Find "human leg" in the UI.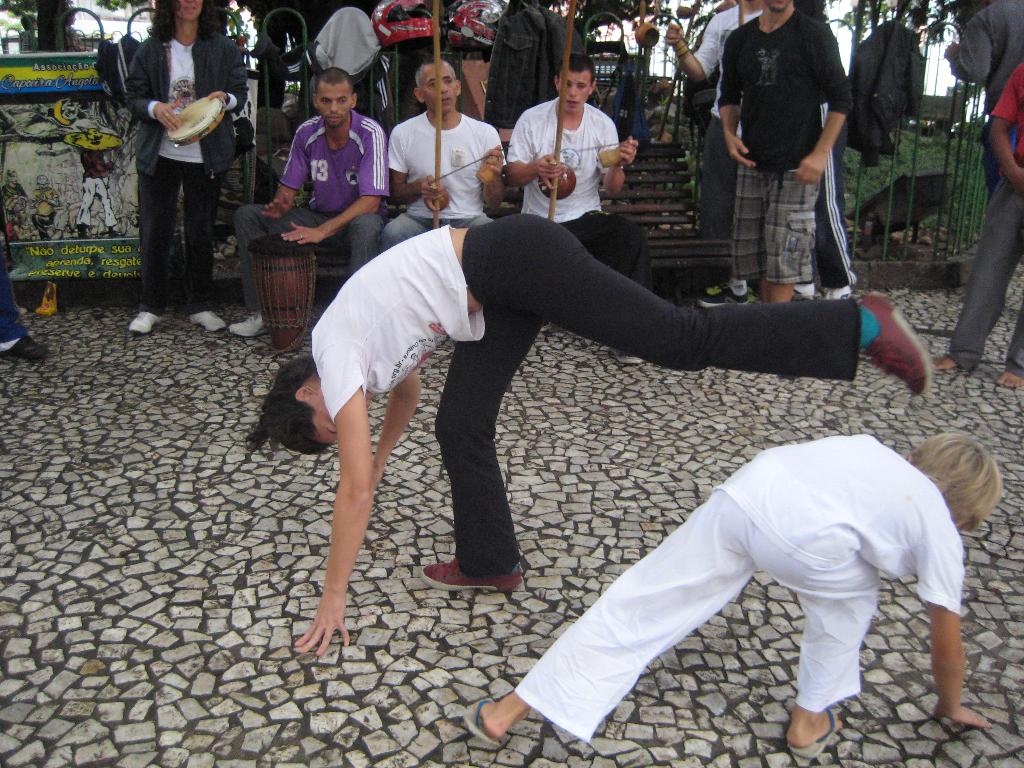
UI element at bbox(945, 184, 1010, 372).
